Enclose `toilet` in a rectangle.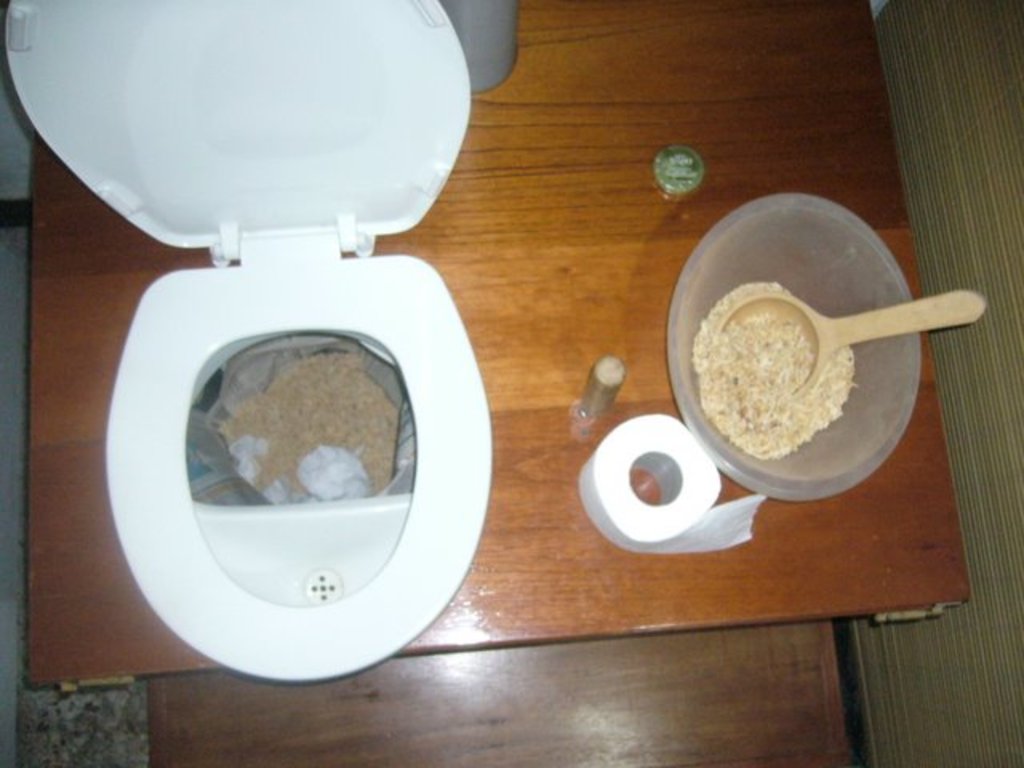
region(102, 250, 509, 683).
